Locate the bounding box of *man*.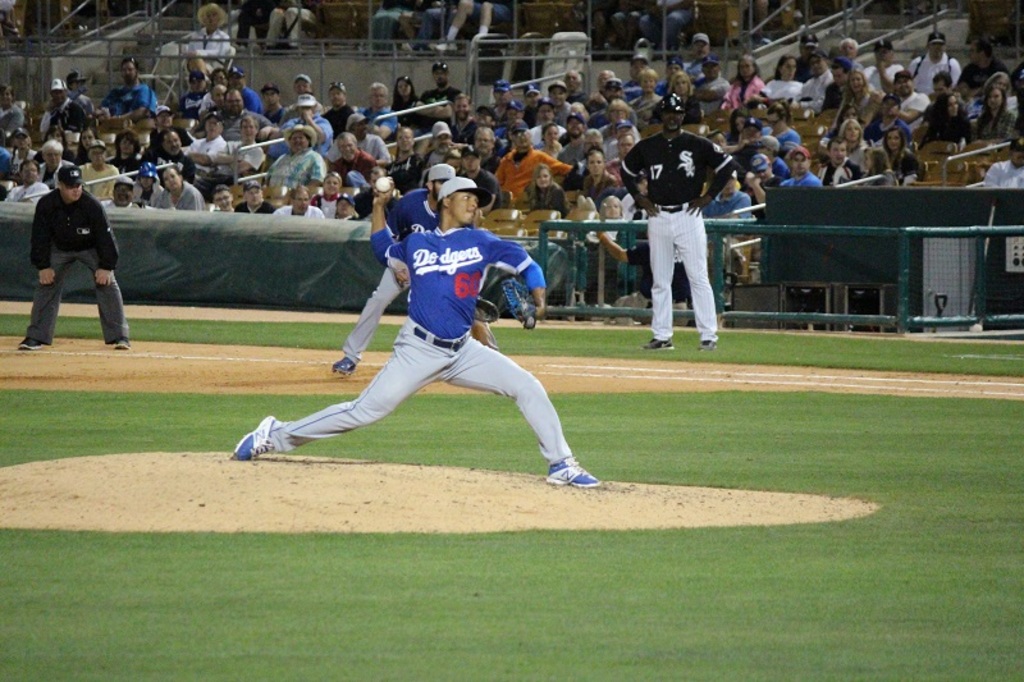
Bounding box: x1=282, y1=95, x2=339, y2=150.
